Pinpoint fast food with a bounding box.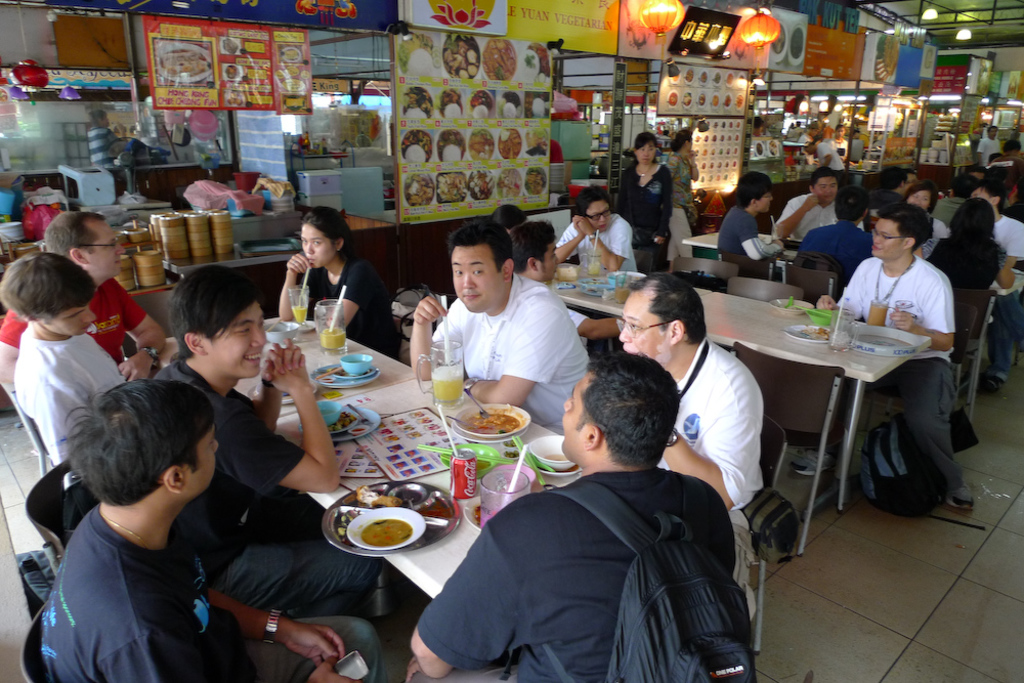
(418,459,433,472).
